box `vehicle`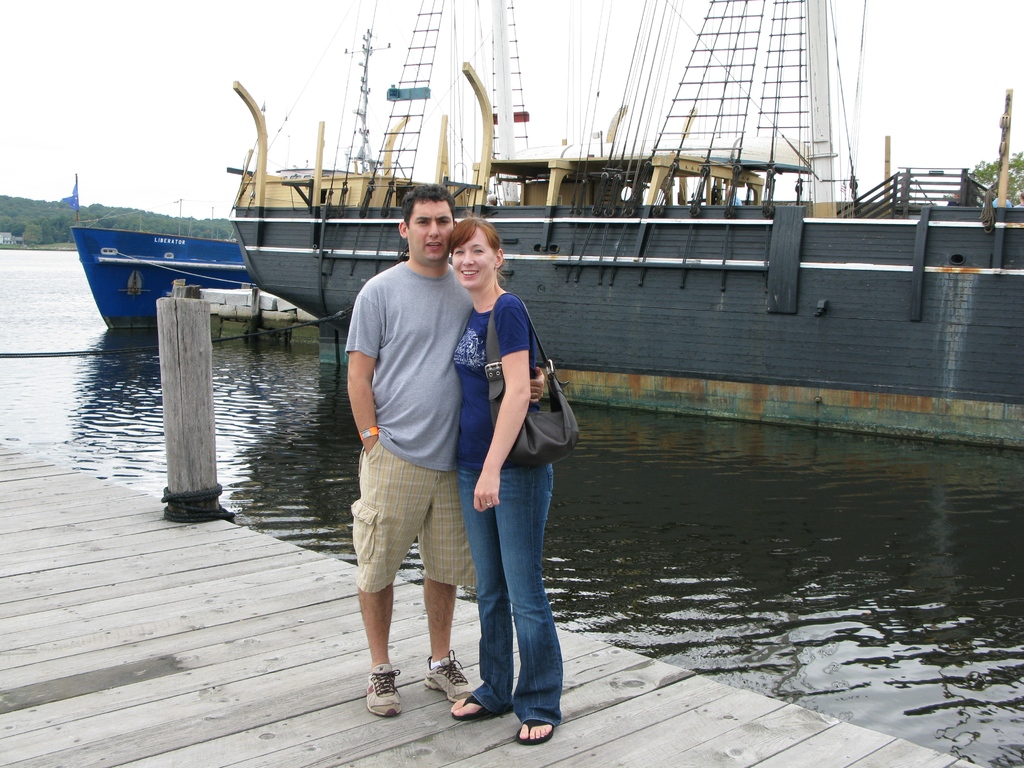
70, 220, 243, 326
